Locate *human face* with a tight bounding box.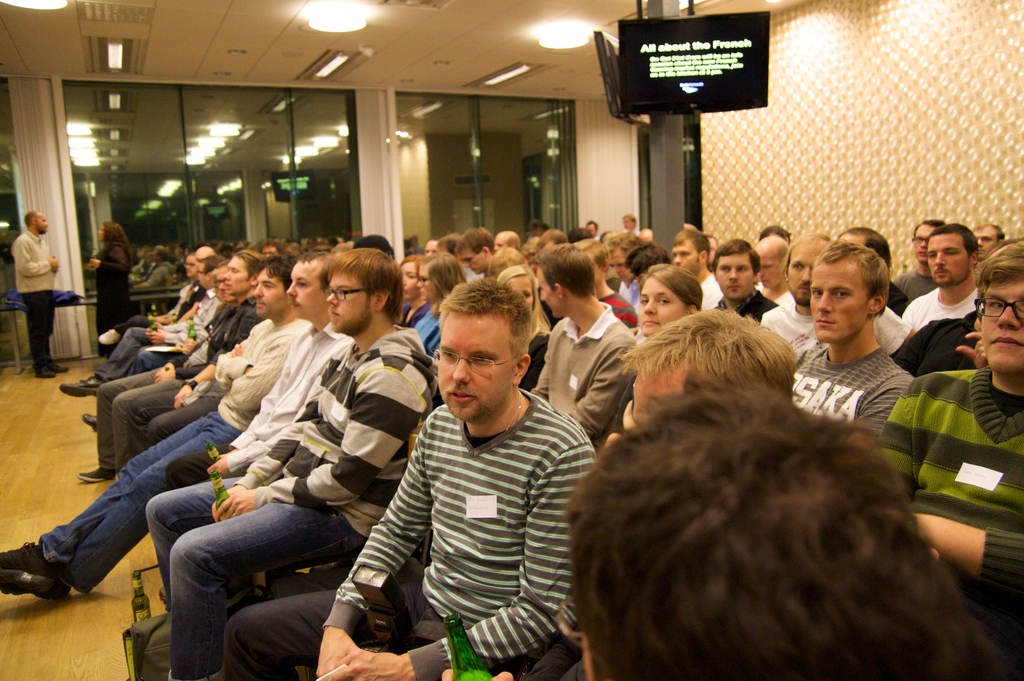
<box>760,256,785,290</box>.
